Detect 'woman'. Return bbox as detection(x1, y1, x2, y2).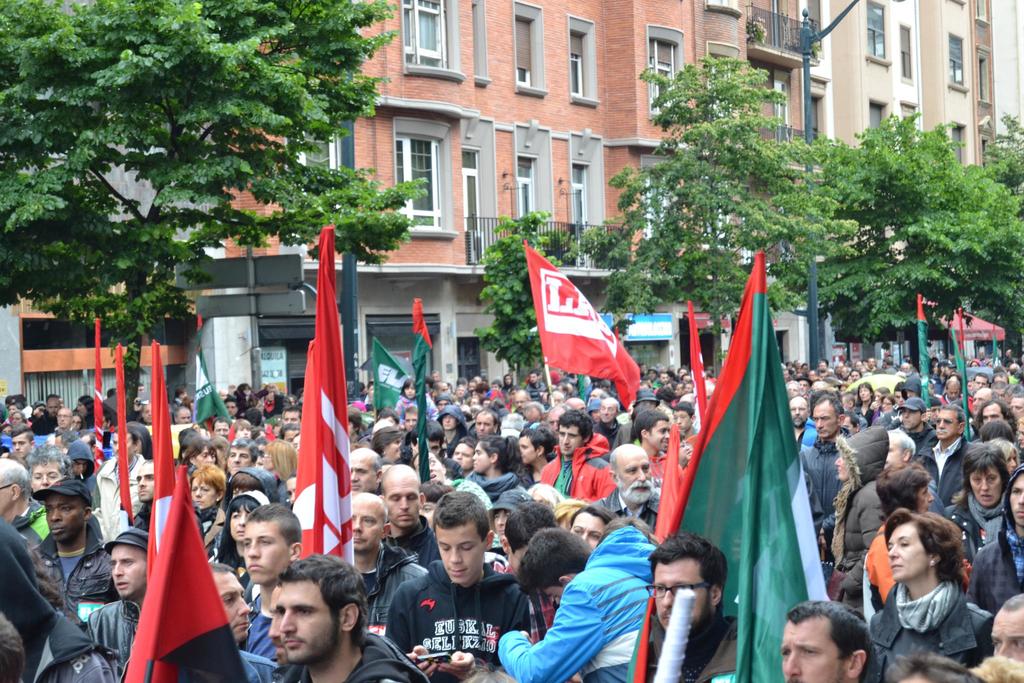
detection(191, 465, 224, 531).
